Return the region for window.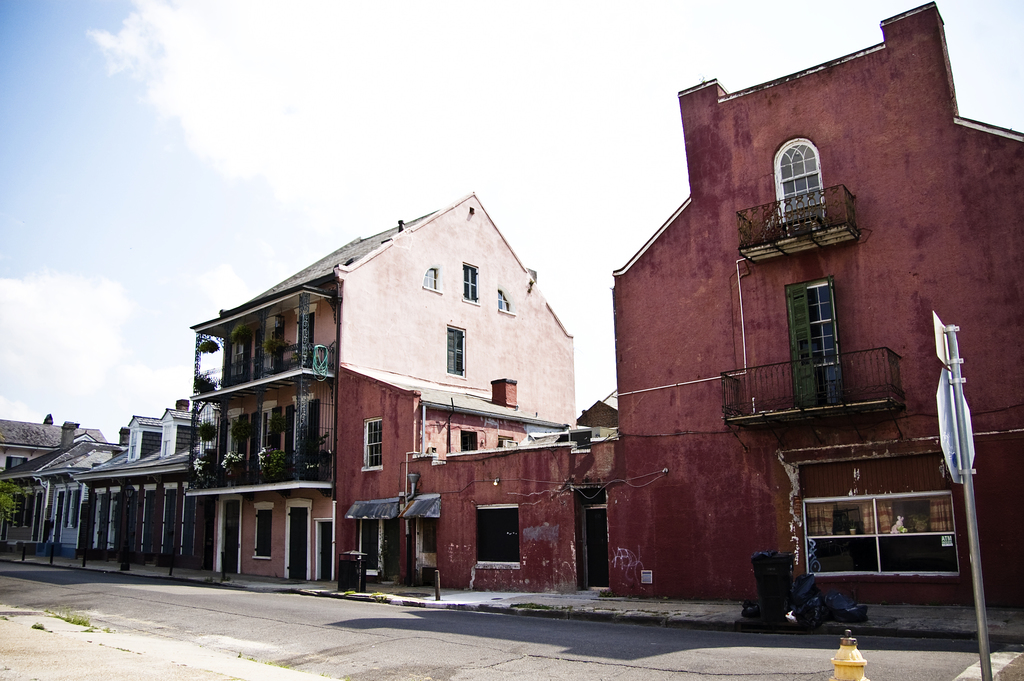
65,486,83,529.
